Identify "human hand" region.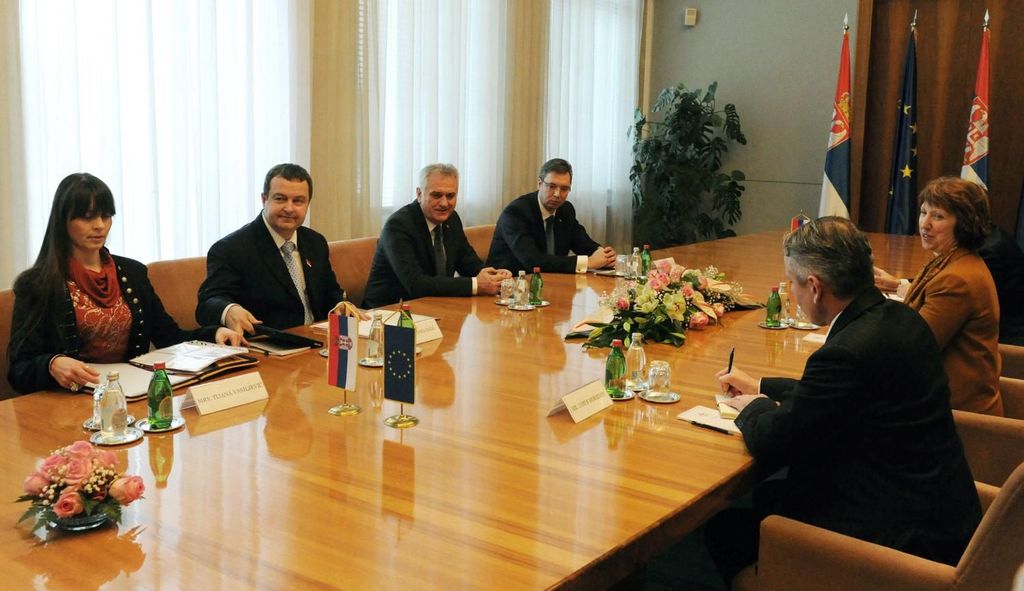
Region: <region>605, 244, 618, 272</region>.
